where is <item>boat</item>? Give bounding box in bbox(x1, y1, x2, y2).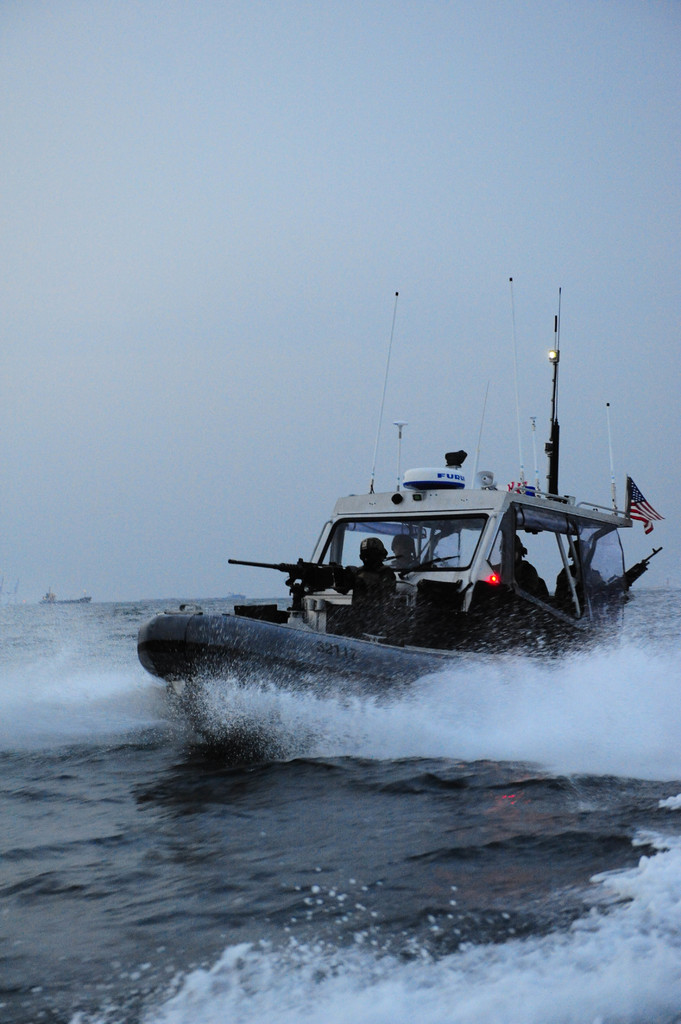
bbox(135, 273, 665, 700).
